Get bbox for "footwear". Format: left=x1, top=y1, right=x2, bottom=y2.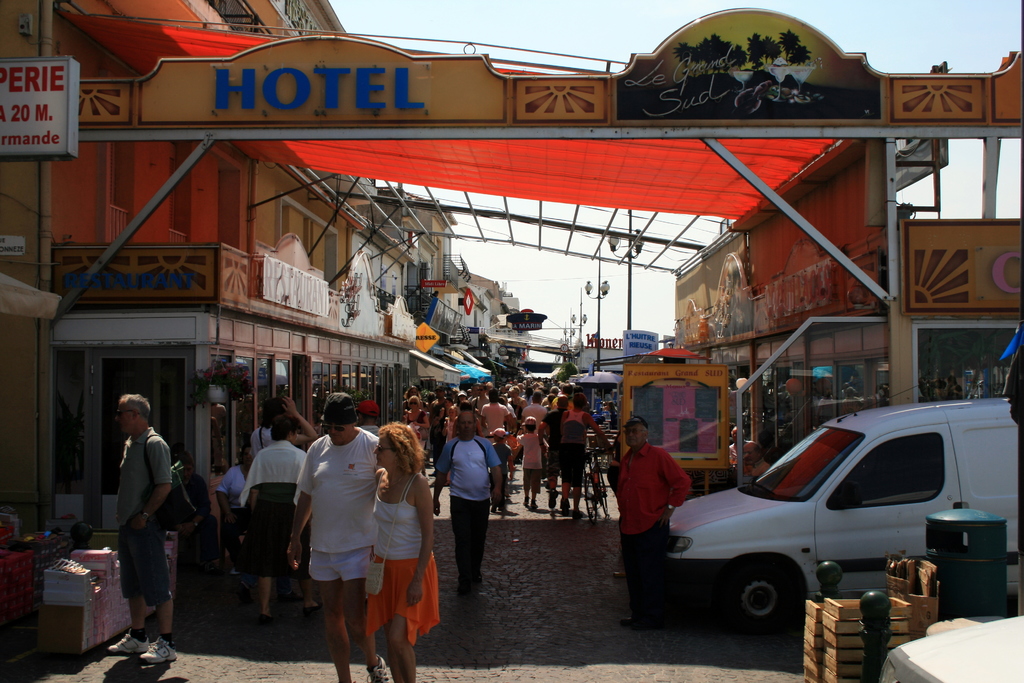
left=547, top=491, right=556, bottom=508.
